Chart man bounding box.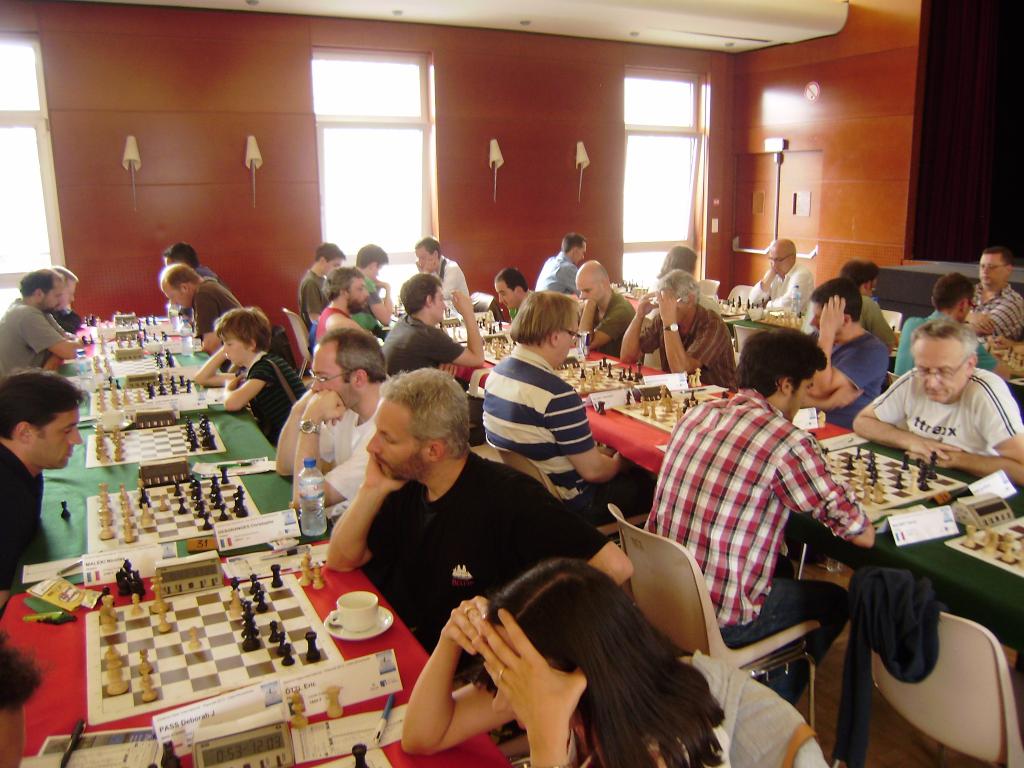
Charted: [x1=315, y1=265, x2=372, y2=340].
